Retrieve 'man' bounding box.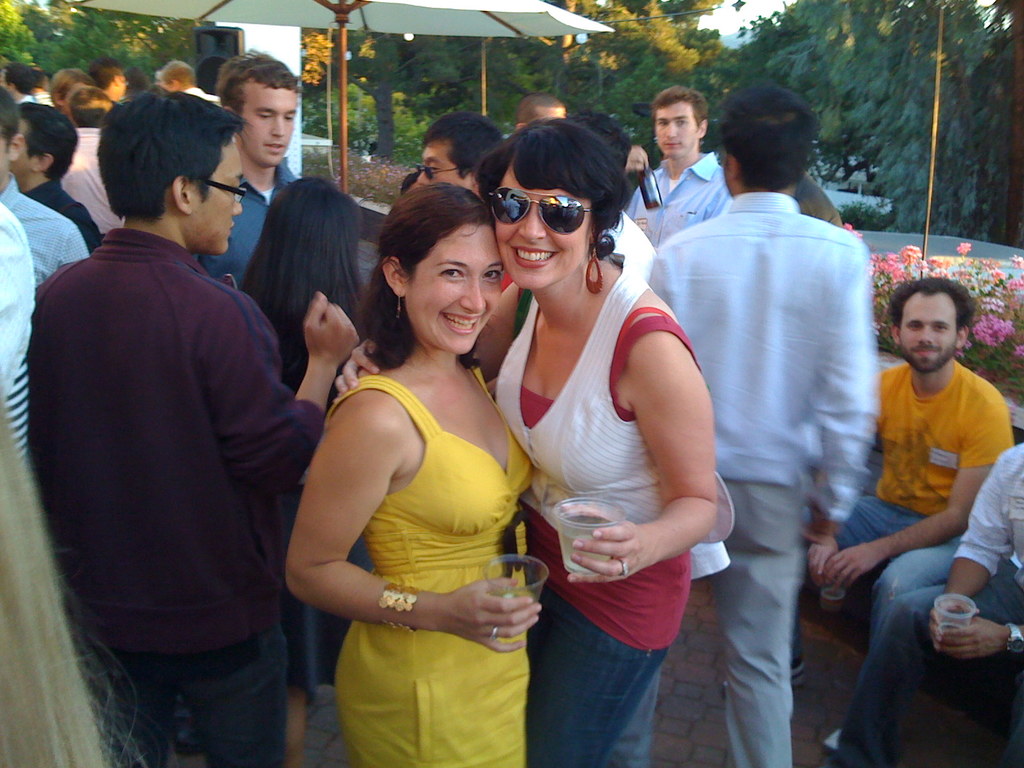
Bounding box: left=86, top=56, right=128, bottom=108.
